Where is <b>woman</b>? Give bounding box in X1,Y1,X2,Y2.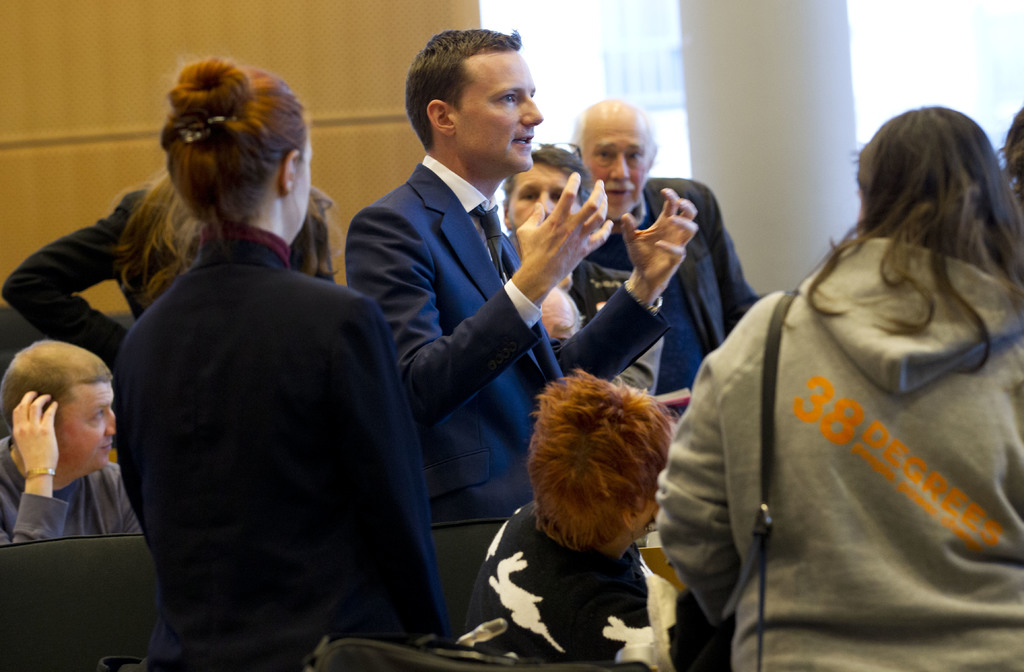
456,369,683,671.
